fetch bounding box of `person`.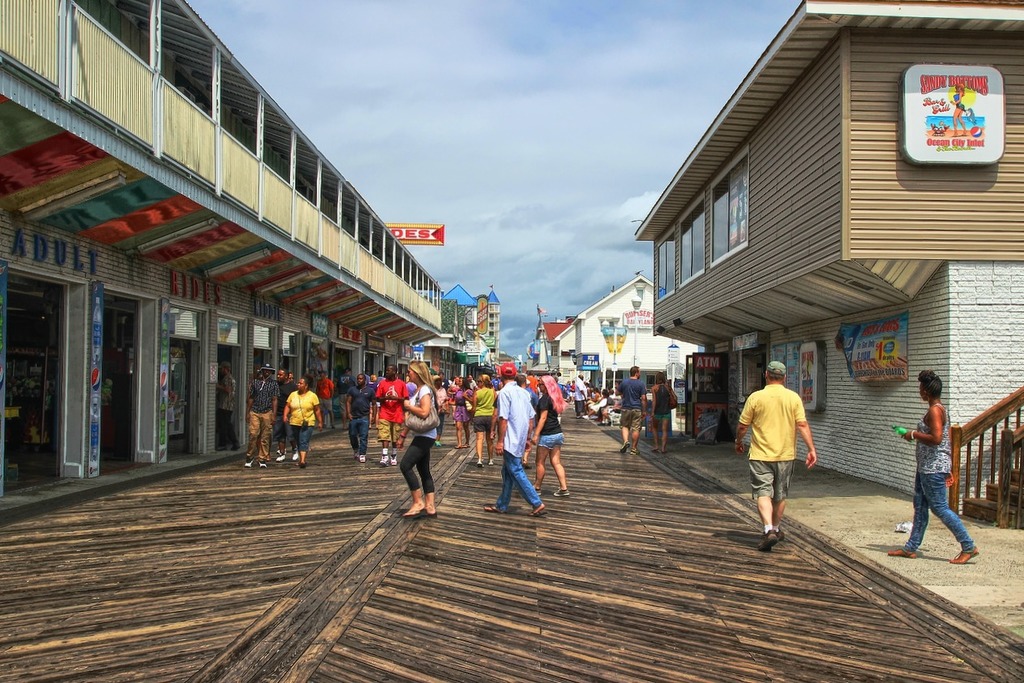
Bbox: <bbox>338, 367, 356, 430</bbox>.
